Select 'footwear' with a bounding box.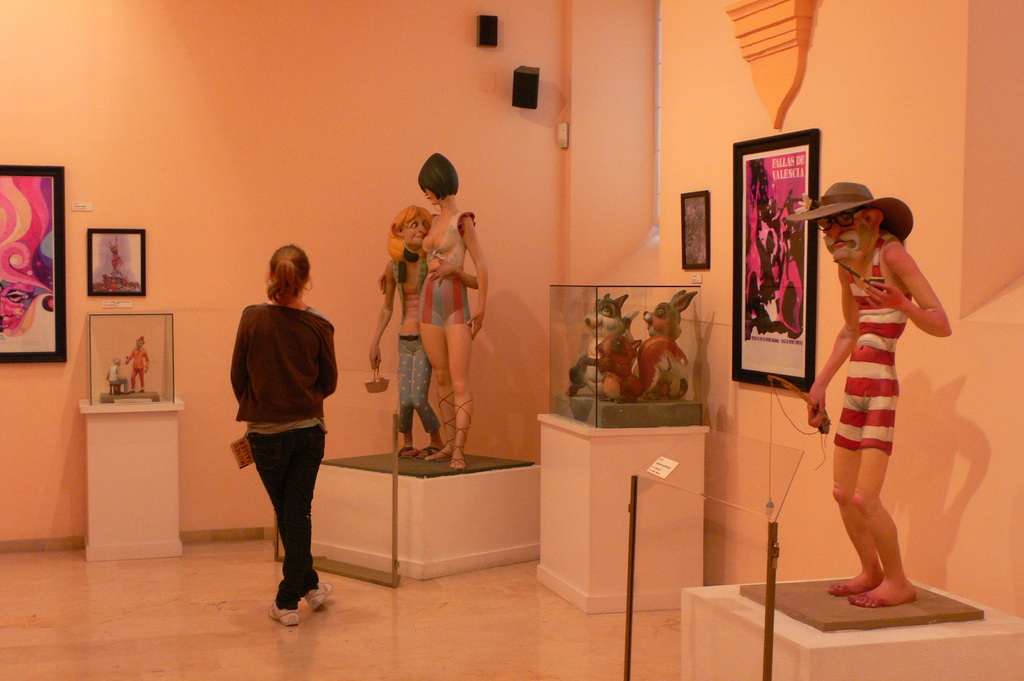
<region>267, 597, 299, 628</region>.
